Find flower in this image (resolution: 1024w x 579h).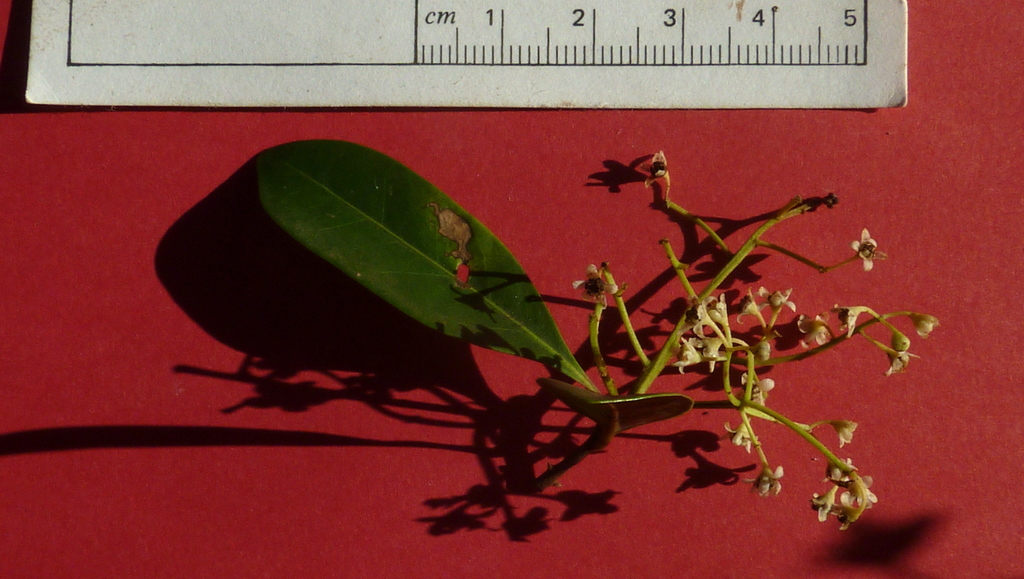
BBox(847, 231, 886, 272).
